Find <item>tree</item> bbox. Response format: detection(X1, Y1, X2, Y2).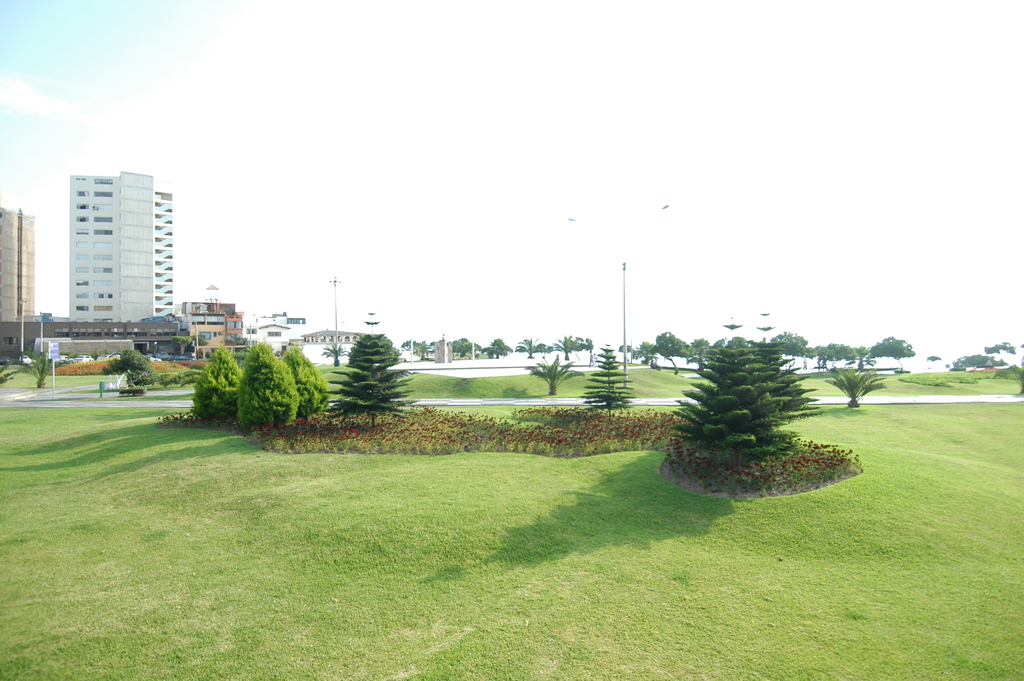
detection(399, 336, 435, 360).
